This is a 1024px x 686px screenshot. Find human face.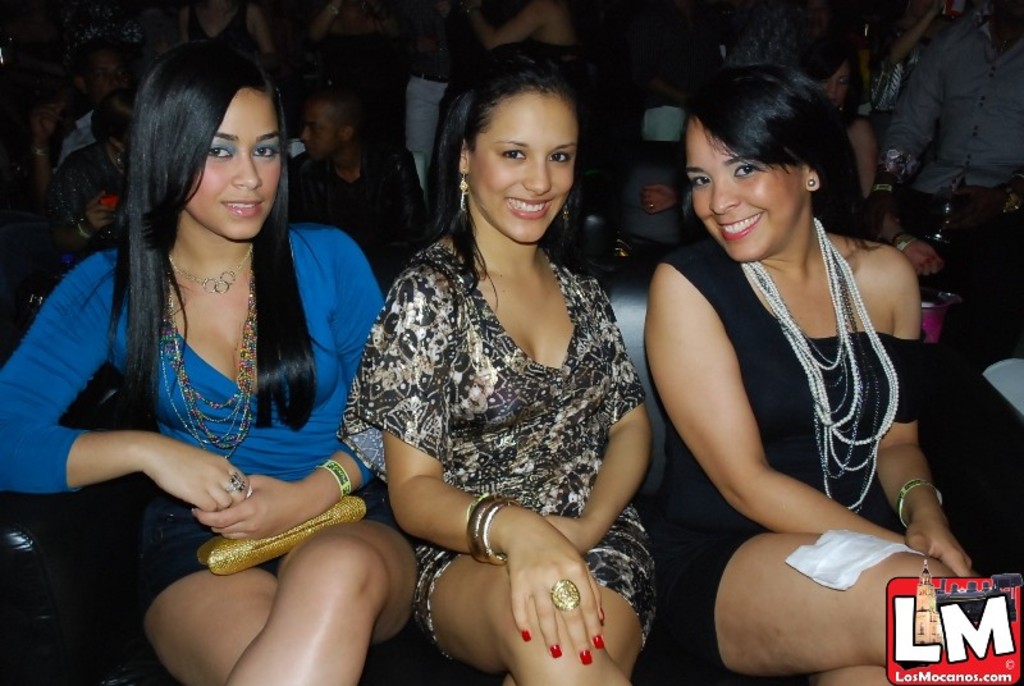
Bounding box: (686, 118, 800, 266).
